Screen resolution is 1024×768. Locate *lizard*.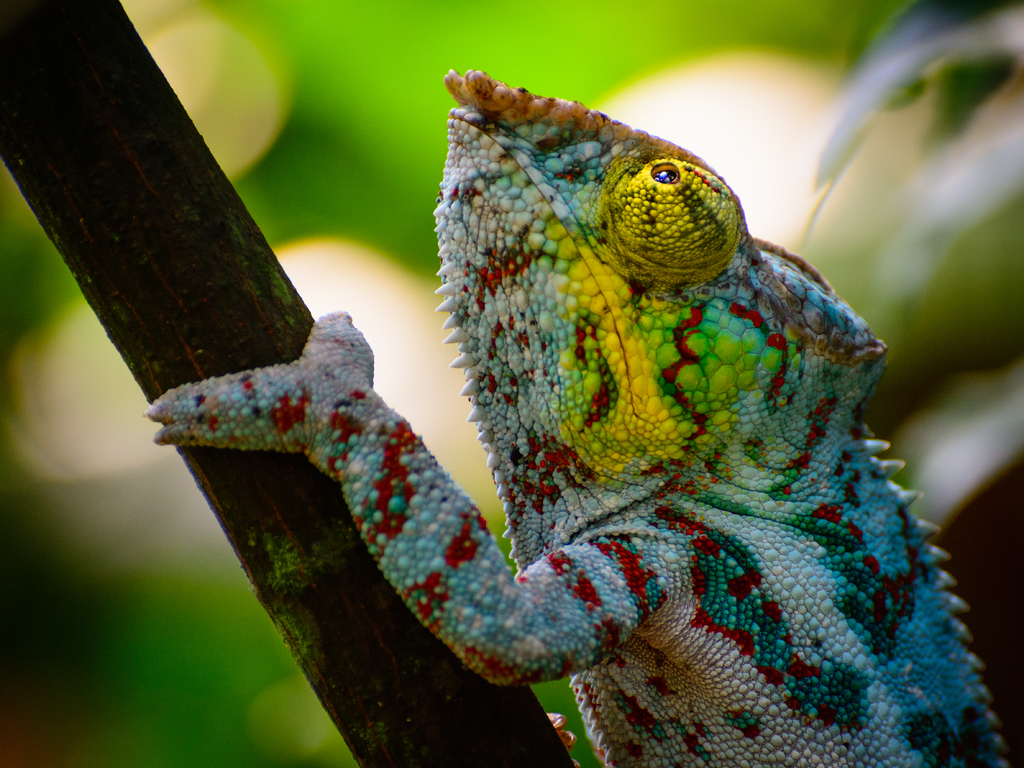
[245, 22, 978, 767].
